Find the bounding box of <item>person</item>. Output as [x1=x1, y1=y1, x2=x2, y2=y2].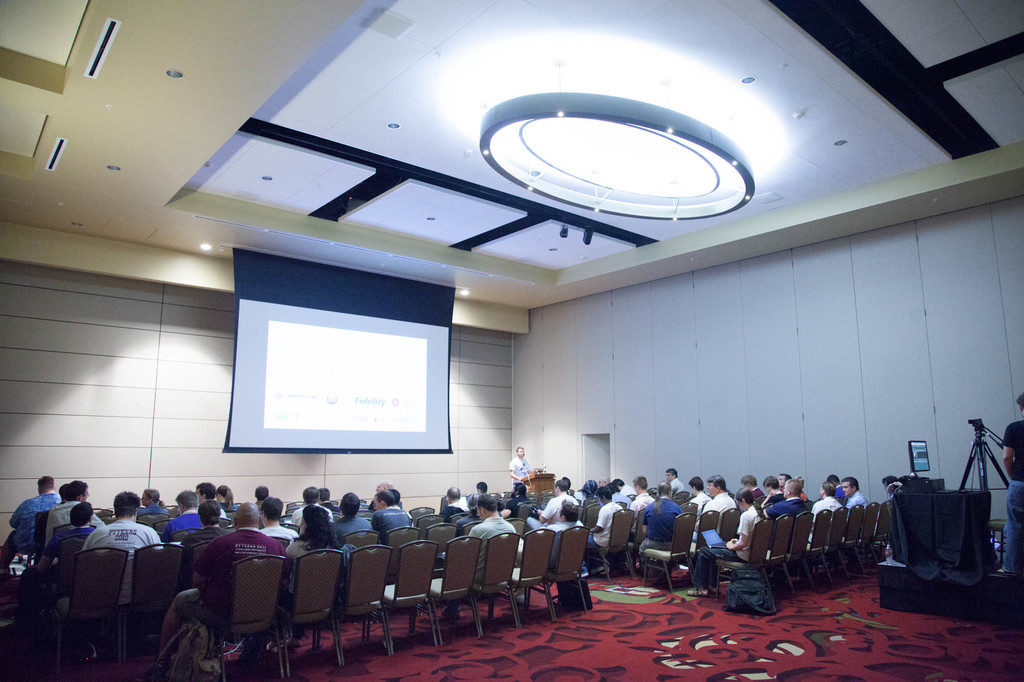
[x1=509, y1=448, x2=531, y2=494].
